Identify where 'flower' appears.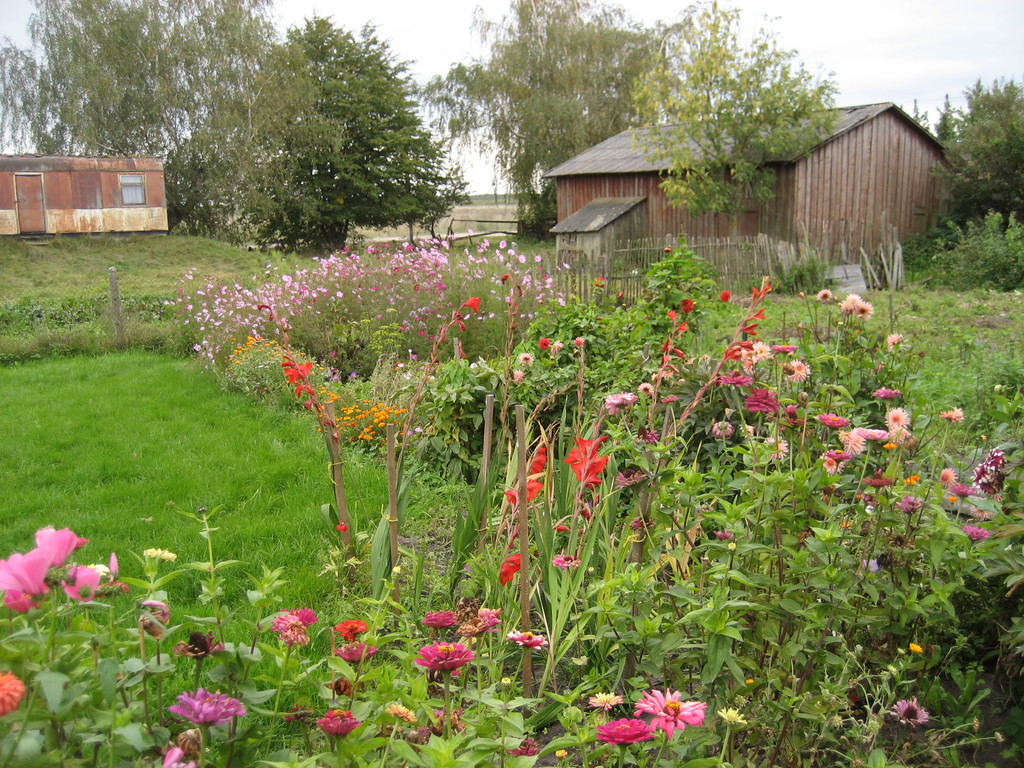
Appears at left=845, top=289, right=860, bottom=310.
